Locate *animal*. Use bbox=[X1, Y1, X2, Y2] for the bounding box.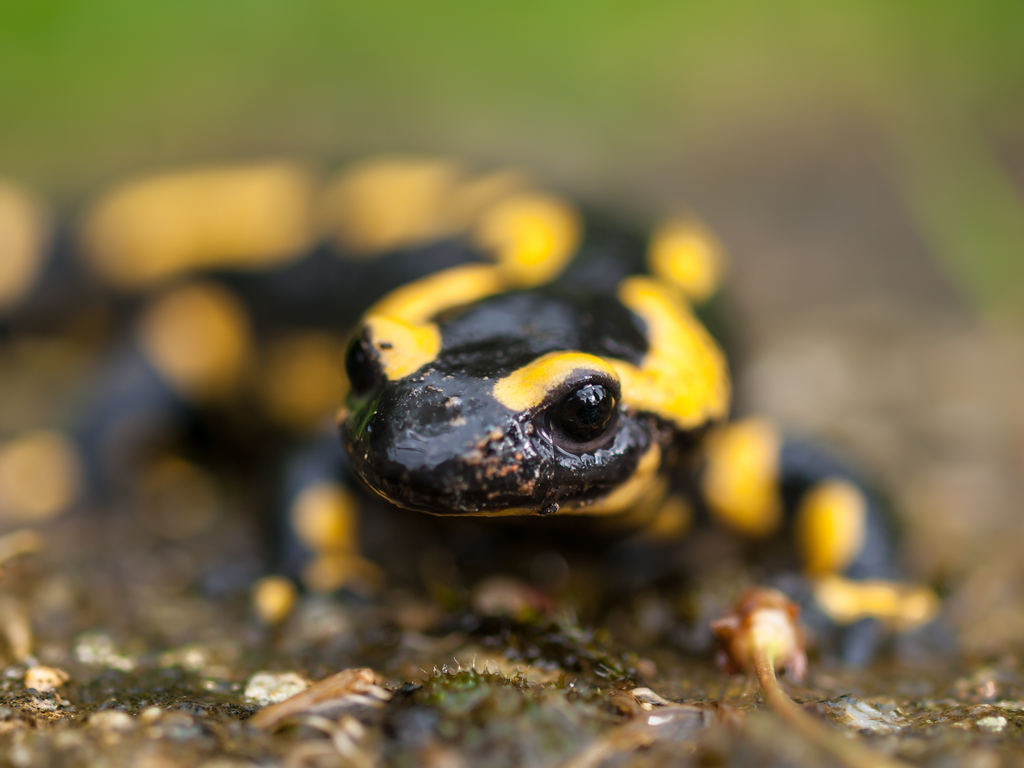
bbox=[0, 156, 956, 660].
